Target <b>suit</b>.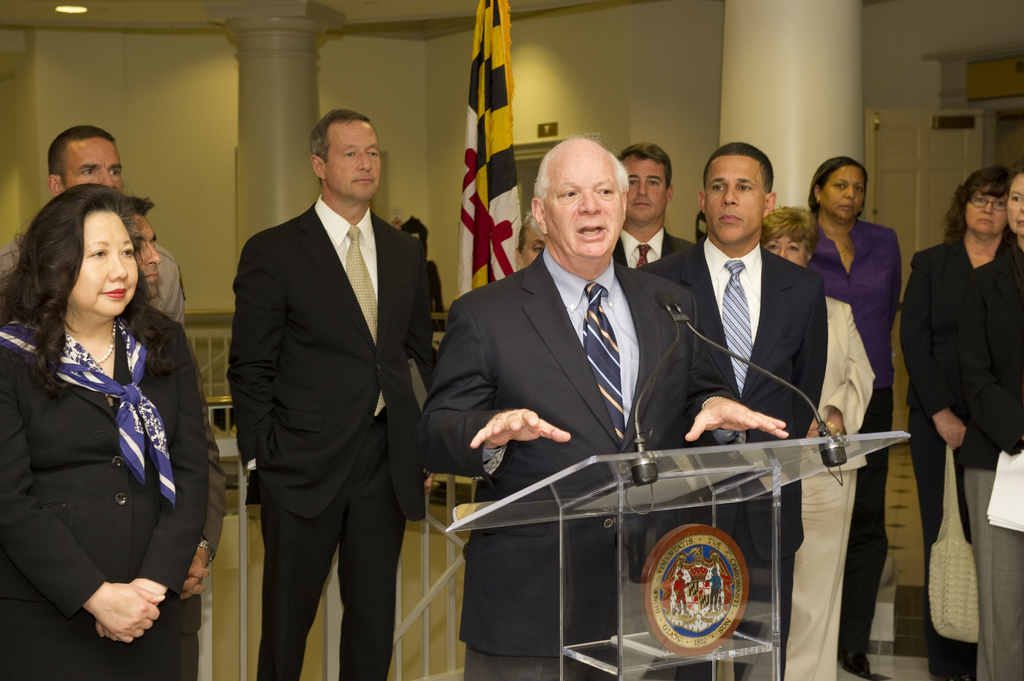
Target region: (x1=0, y1=319, x2=210, y2=680).
